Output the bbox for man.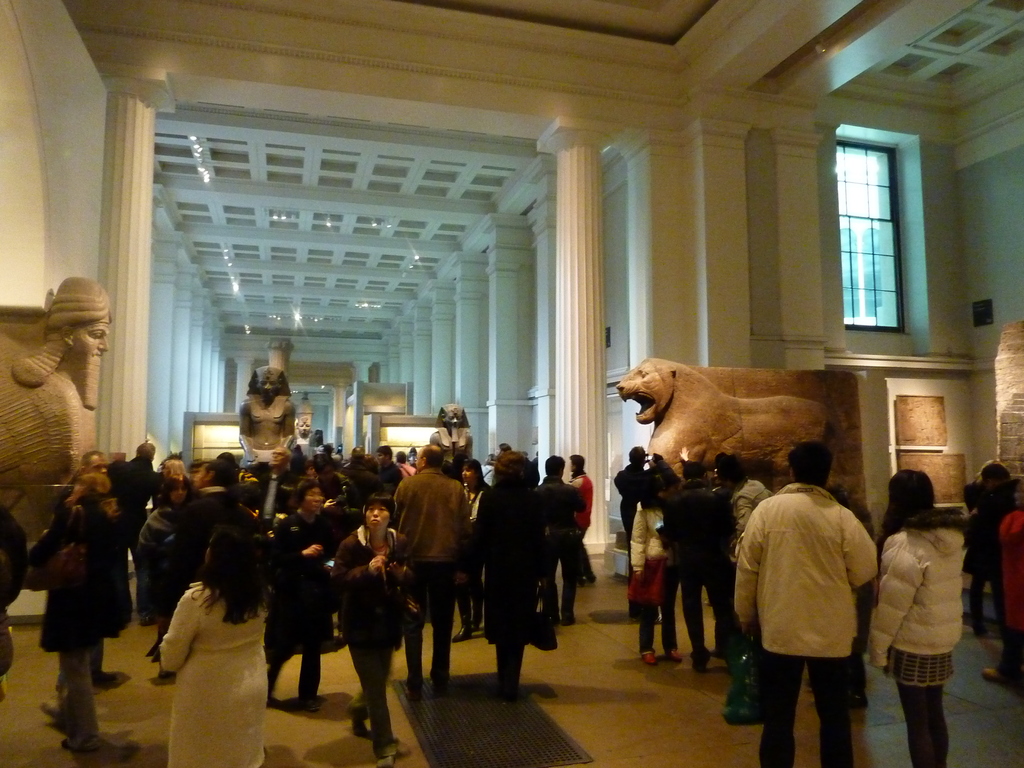
(x1=733, y1=444, x2=879, y2=767).
